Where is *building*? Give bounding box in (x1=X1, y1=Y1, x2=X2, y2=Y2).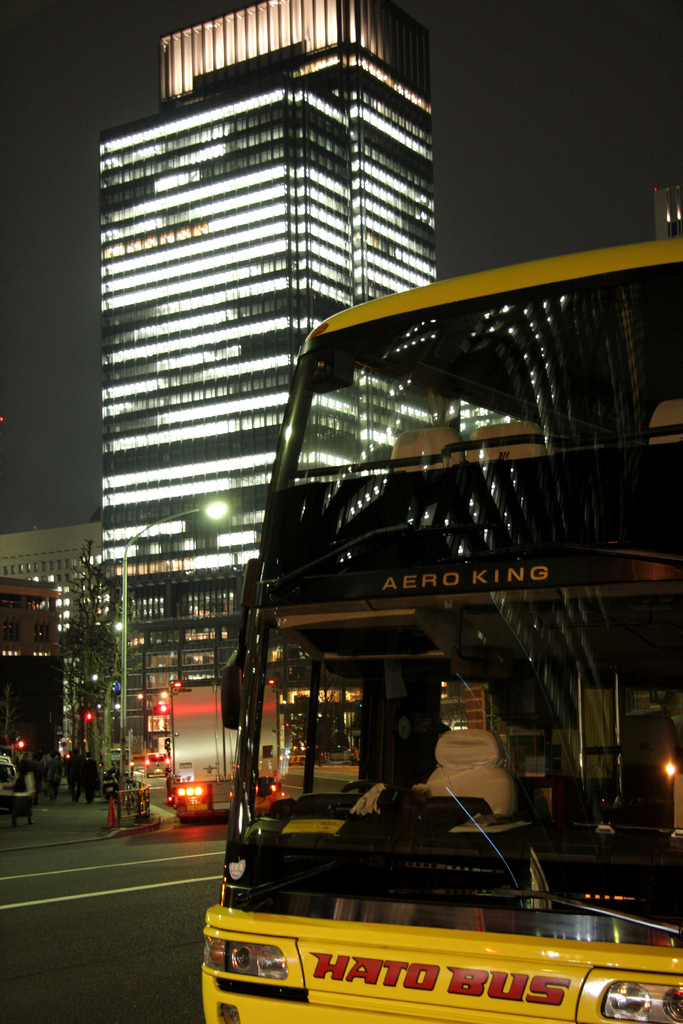
(x1=99, y1=0, x2=438, y2=753).
